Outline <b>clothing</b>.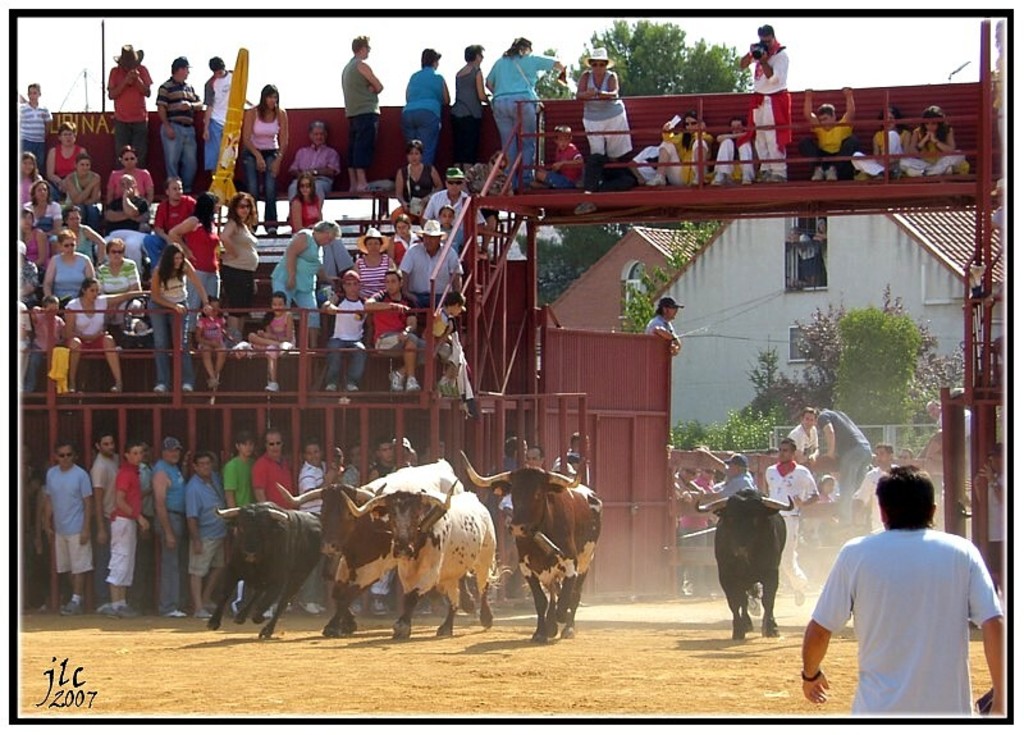
Outline: detection(347, 50, 383, 115).
